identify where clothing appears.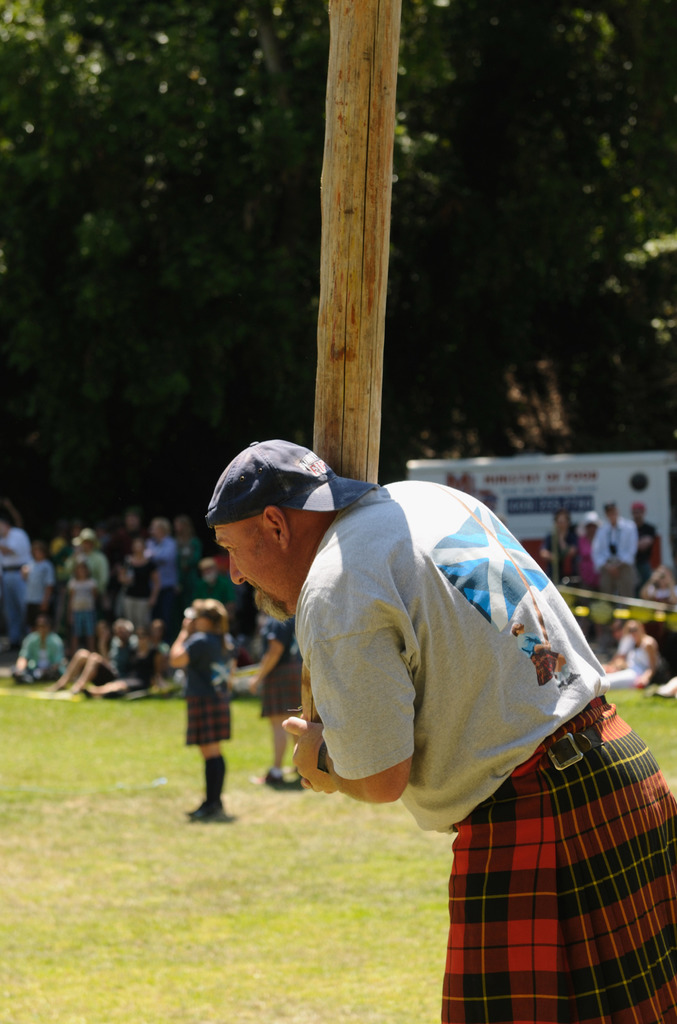
Appears at <bbox>15, 629, 62, 673</bbox>.
